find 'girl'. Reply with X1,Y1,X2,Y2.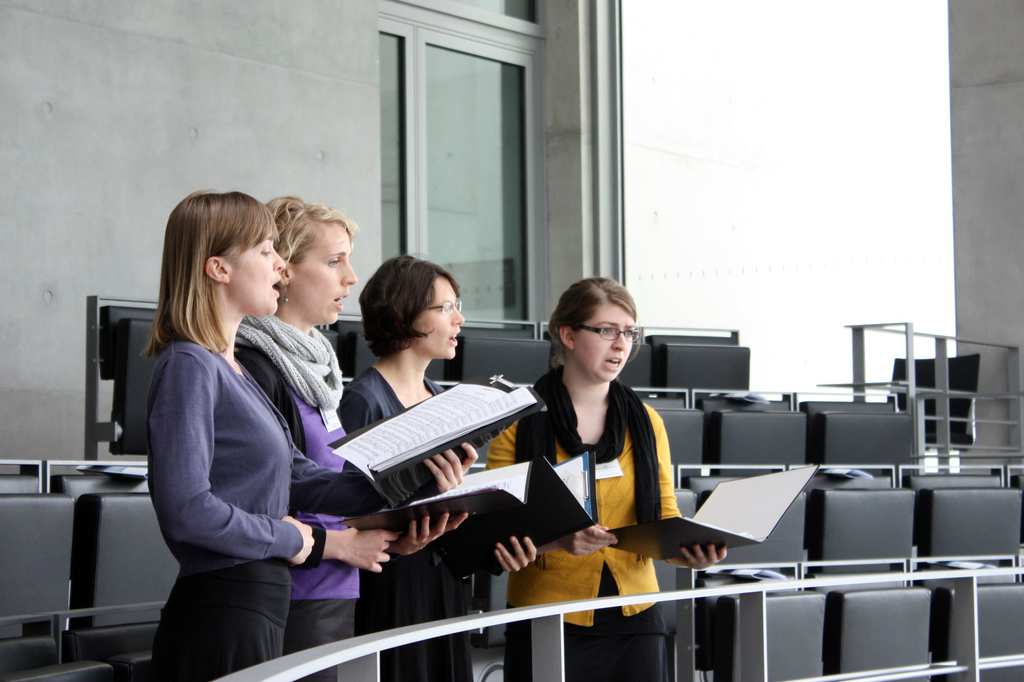
333,252,538,681.
